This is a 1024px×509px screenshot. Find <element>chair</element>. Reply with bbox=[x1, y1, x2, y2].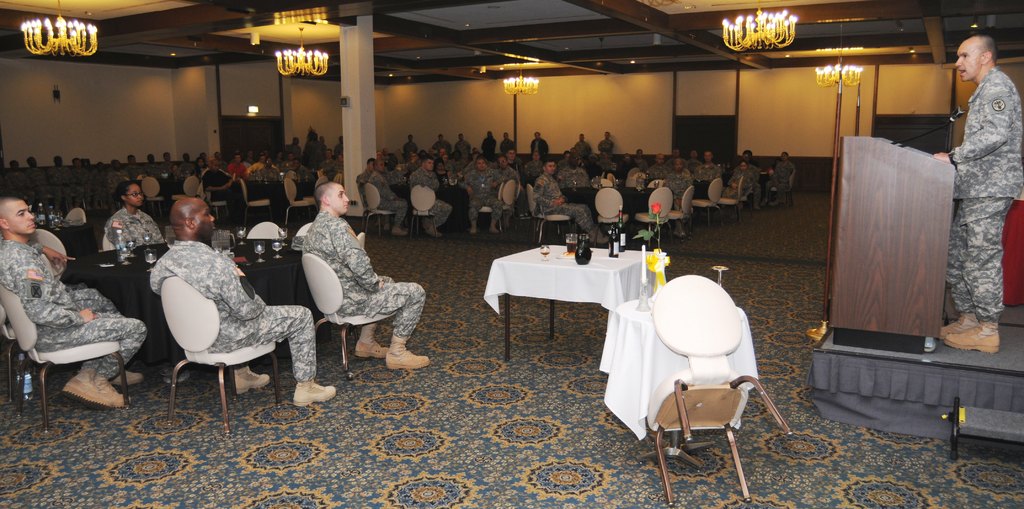
bbox=[477, 181, 515, 233].
